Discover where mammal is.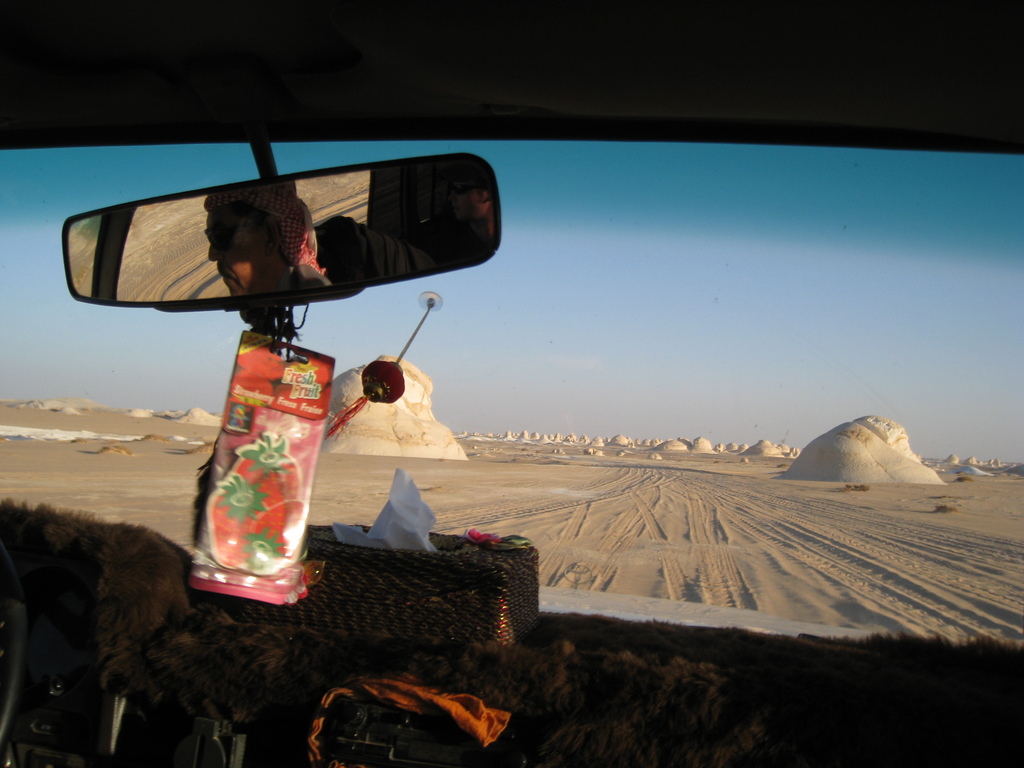
Discovered at x1=202 y1=190 x2=335 y2=298.
